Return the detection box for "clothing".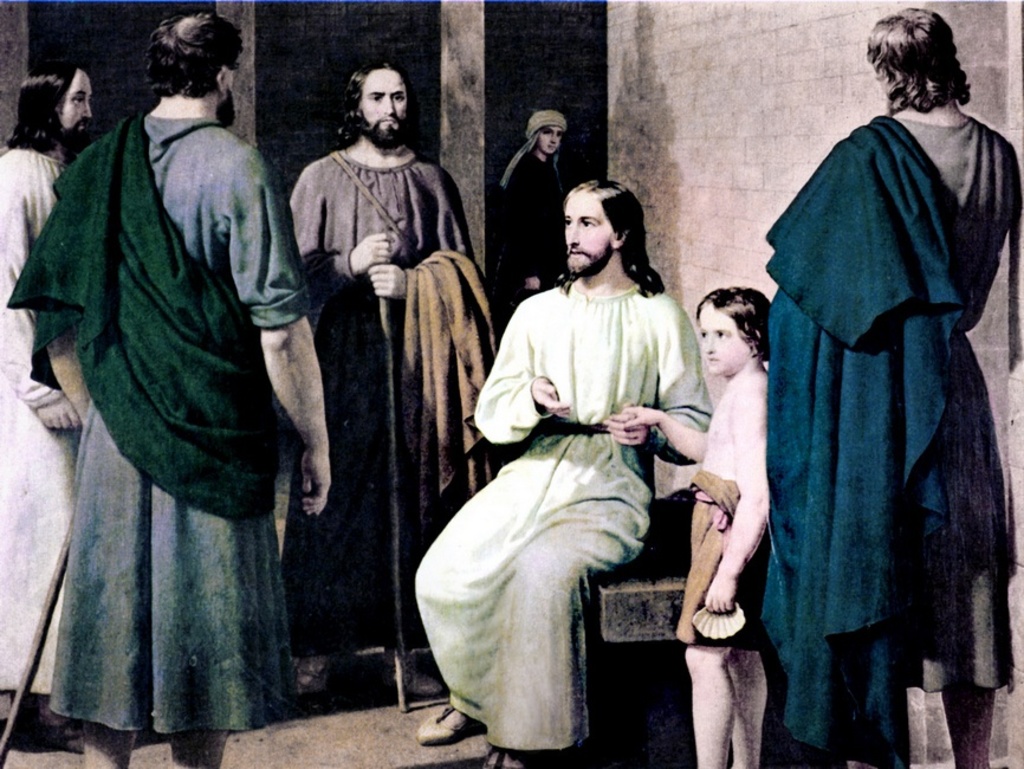
pyautogui.locateOnScreen(271, 148, 481, 658).
